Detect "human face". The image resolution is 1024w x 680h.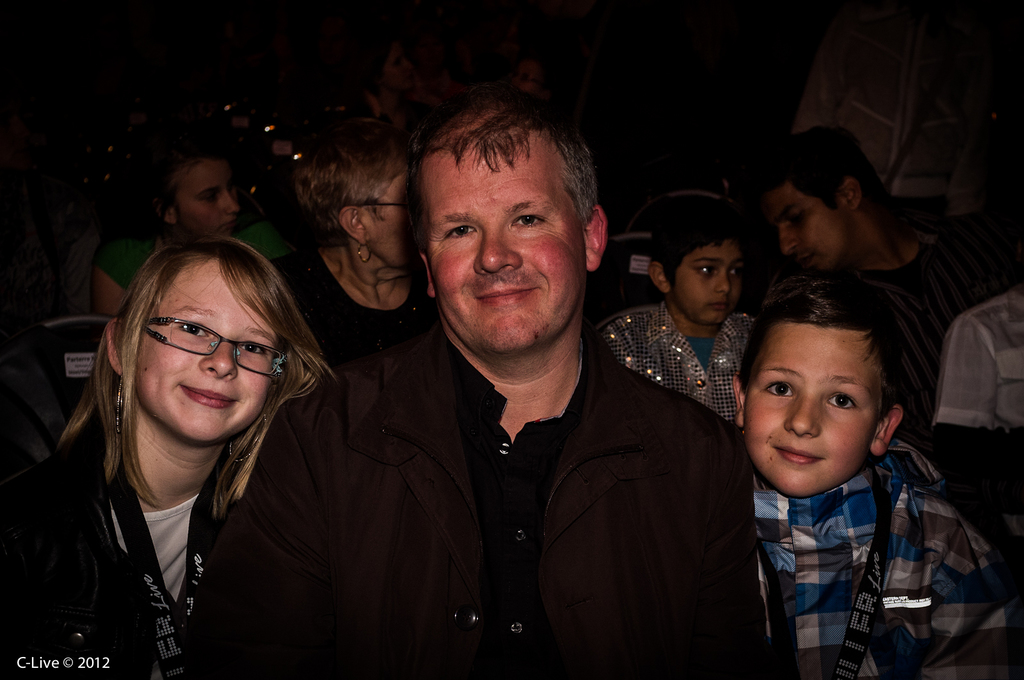
134, 264, 269, 448.
